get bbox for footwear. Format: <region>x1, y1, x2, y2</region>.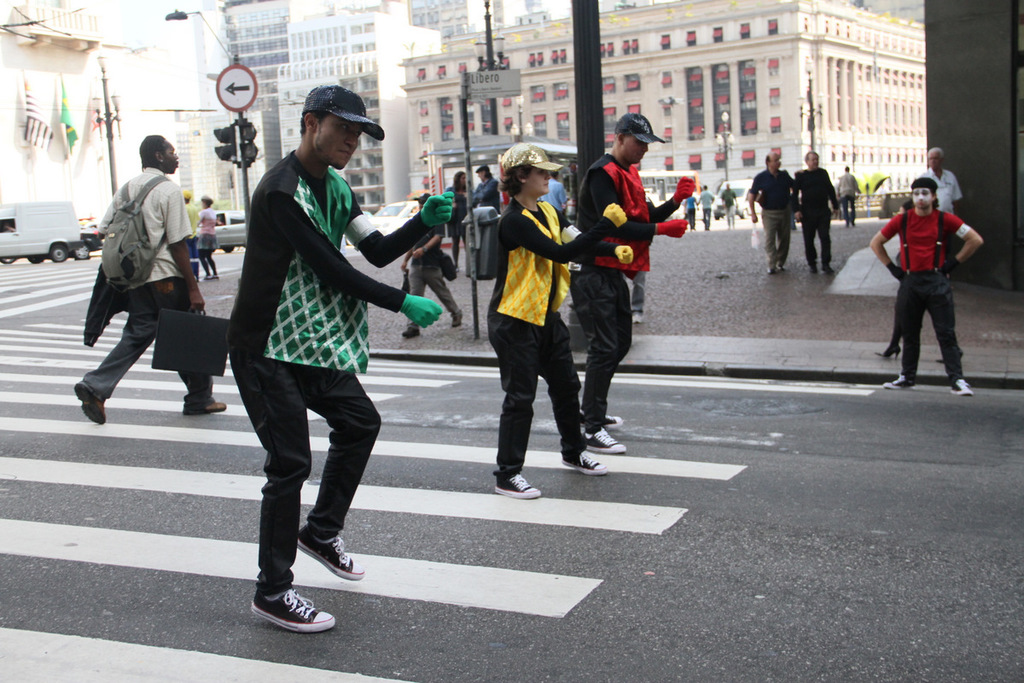
<region>491, 470, 543, 498</region>.
